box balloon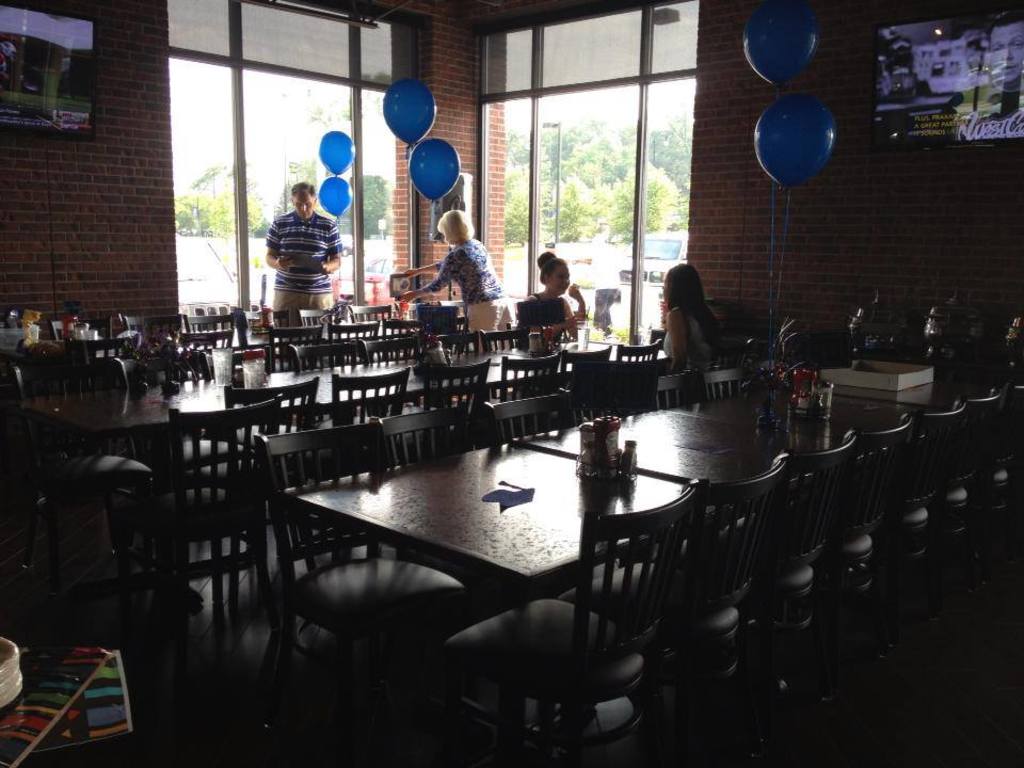
Rect(382, 76, 438, 146)
